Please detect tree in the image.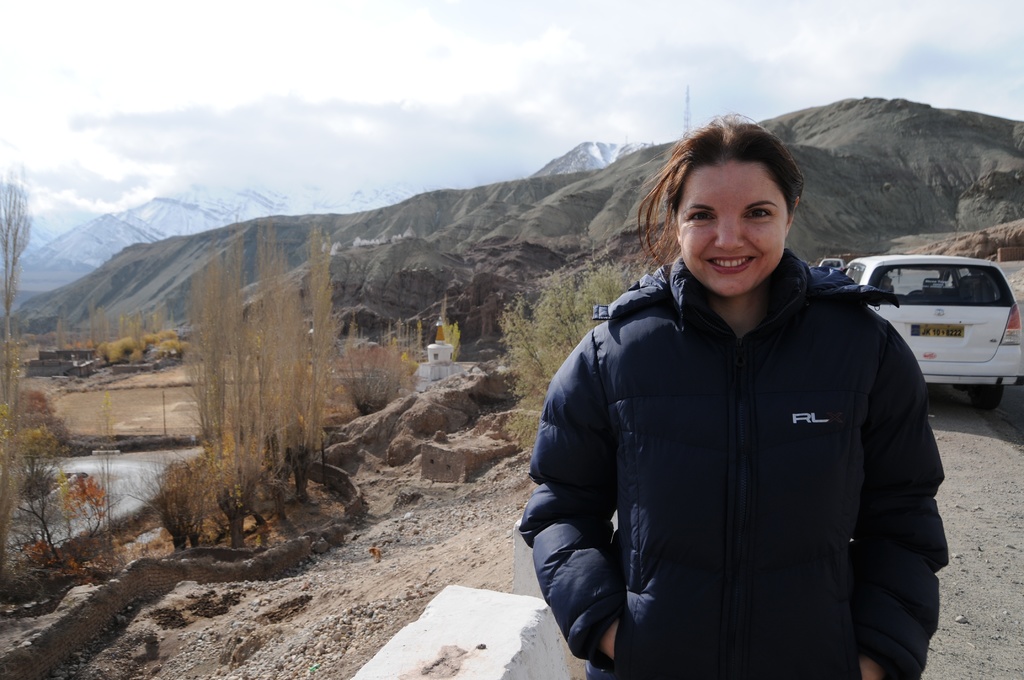
bbox=[295, 220, 333, 501].
